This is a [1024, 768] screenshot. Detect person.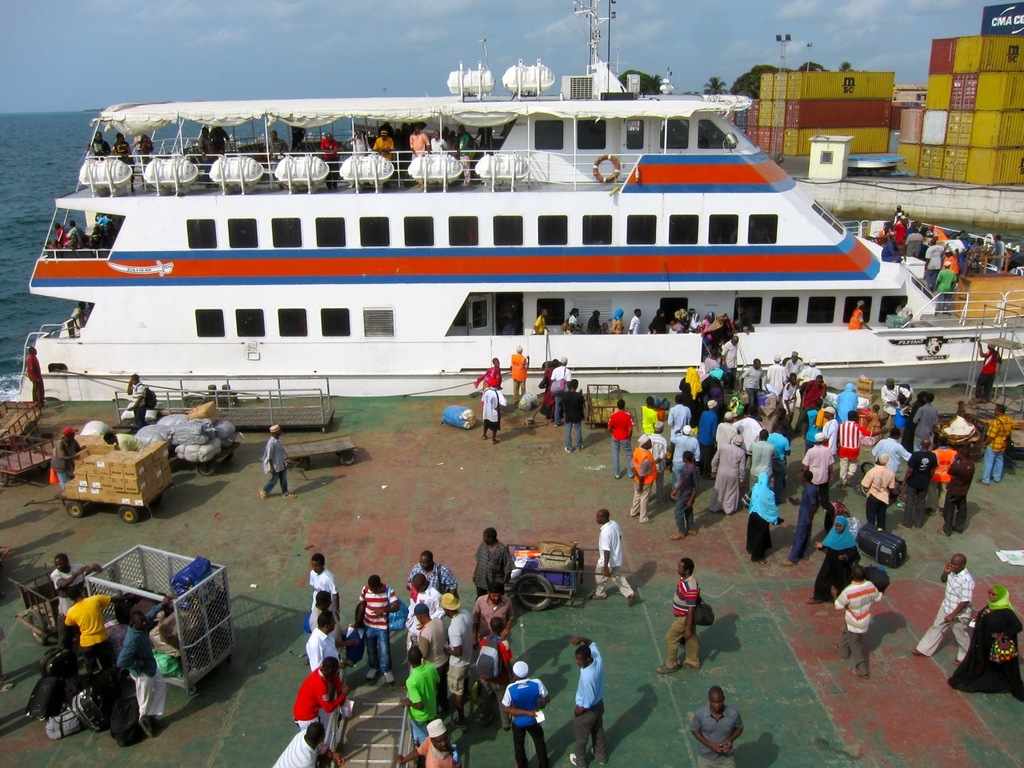
{"x1": 964, "y1": 417, "x2": 988, "y2": 475}.
